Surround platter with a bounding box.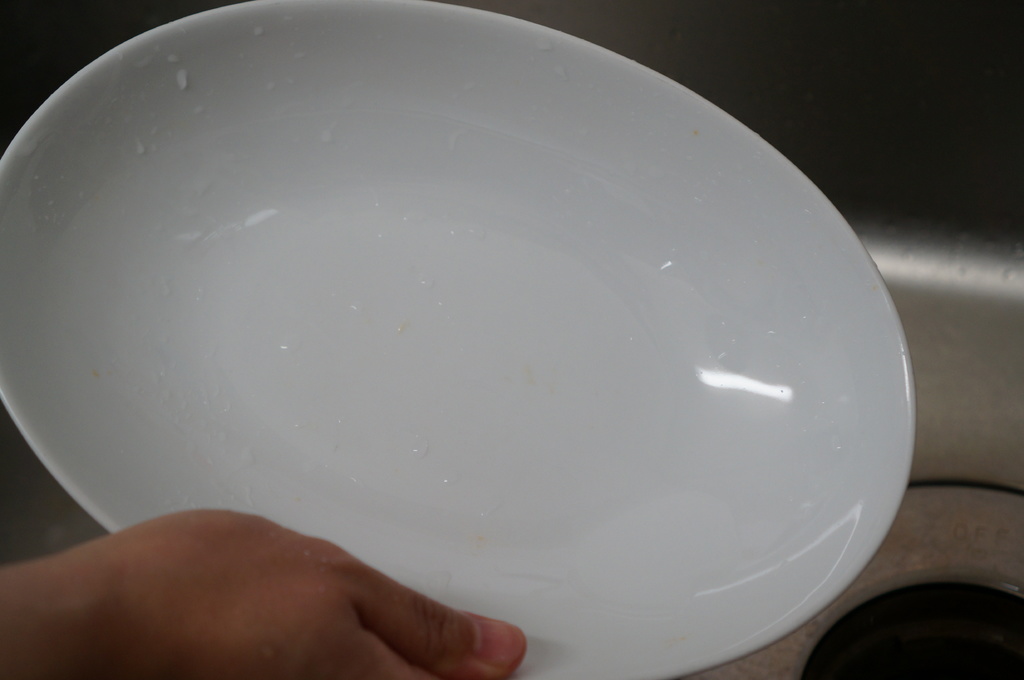
(left=0, top=0, right=915, bottom=679).
